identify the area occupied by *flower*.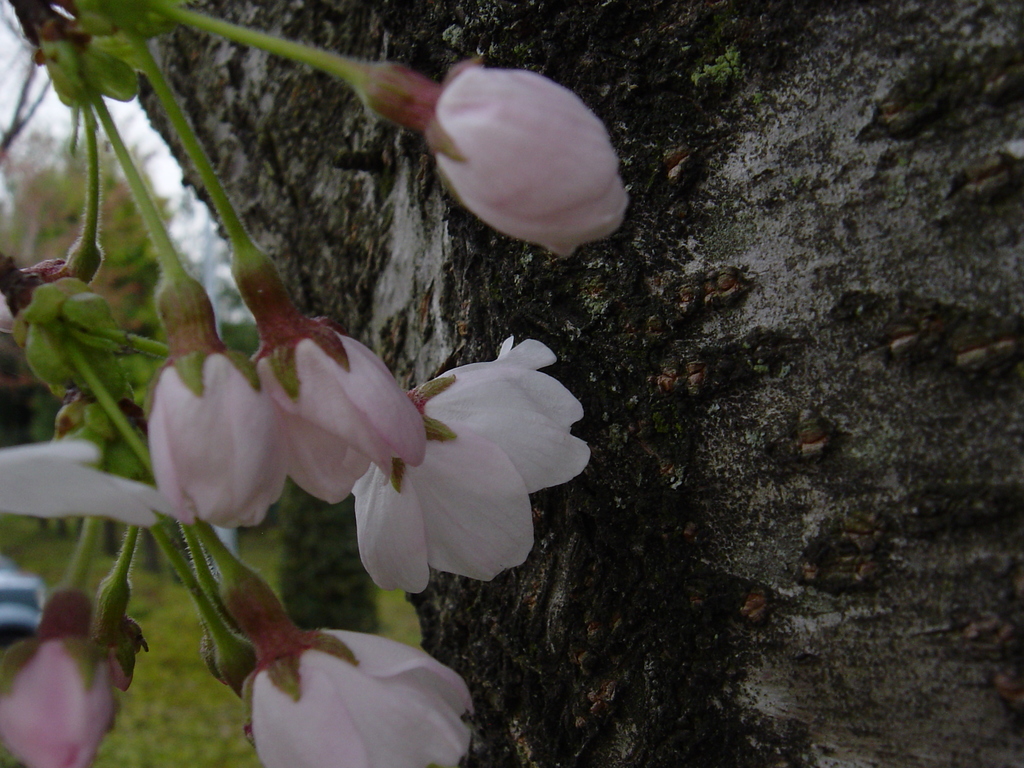
Area: [242, 625, 474, 767].
